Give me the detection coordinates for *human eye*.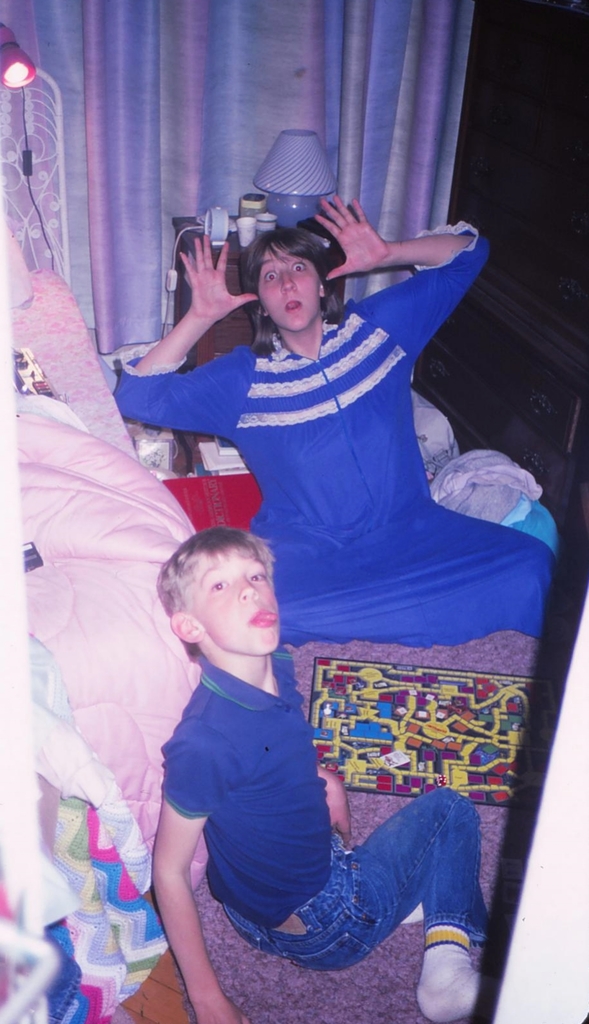
bbox=(264, 269, 280, 287).
